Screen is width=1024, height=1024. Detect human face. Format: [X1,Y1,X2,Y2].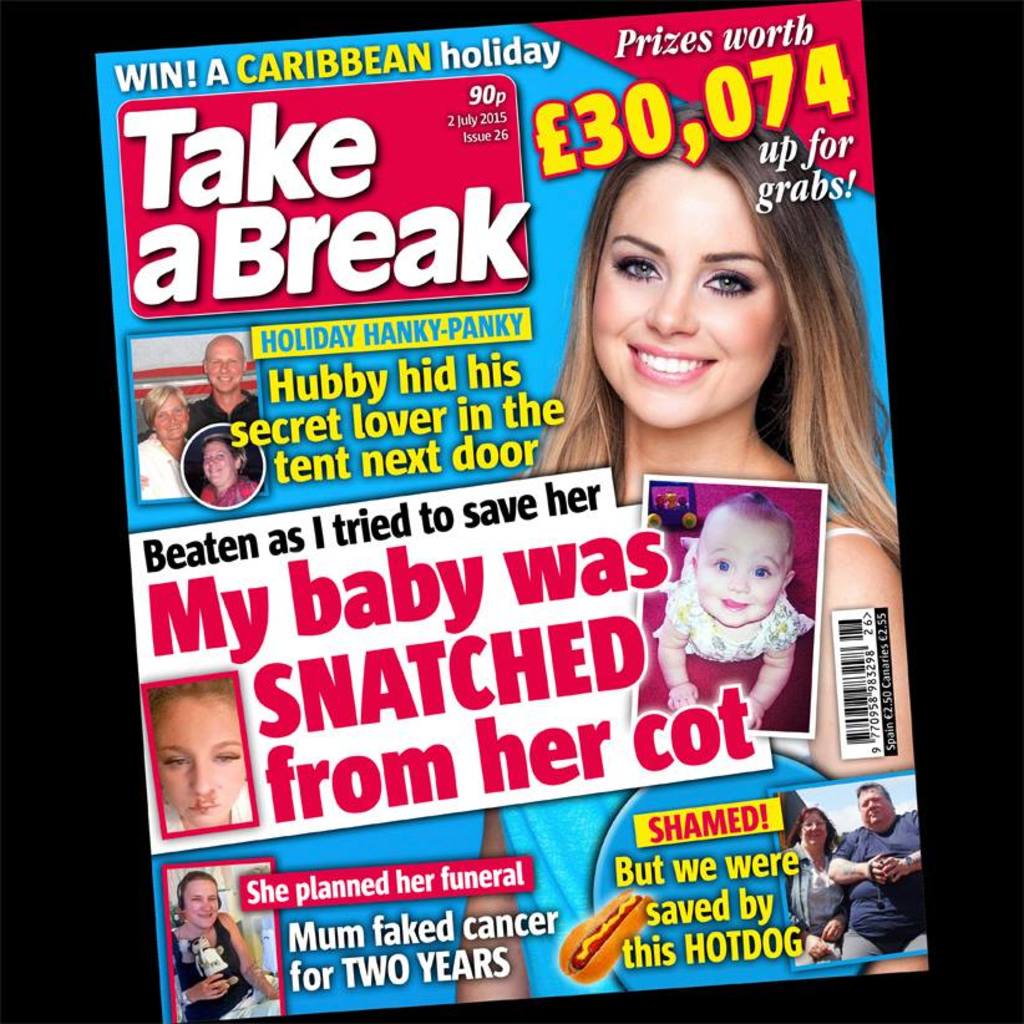
[209,349,239,391].
